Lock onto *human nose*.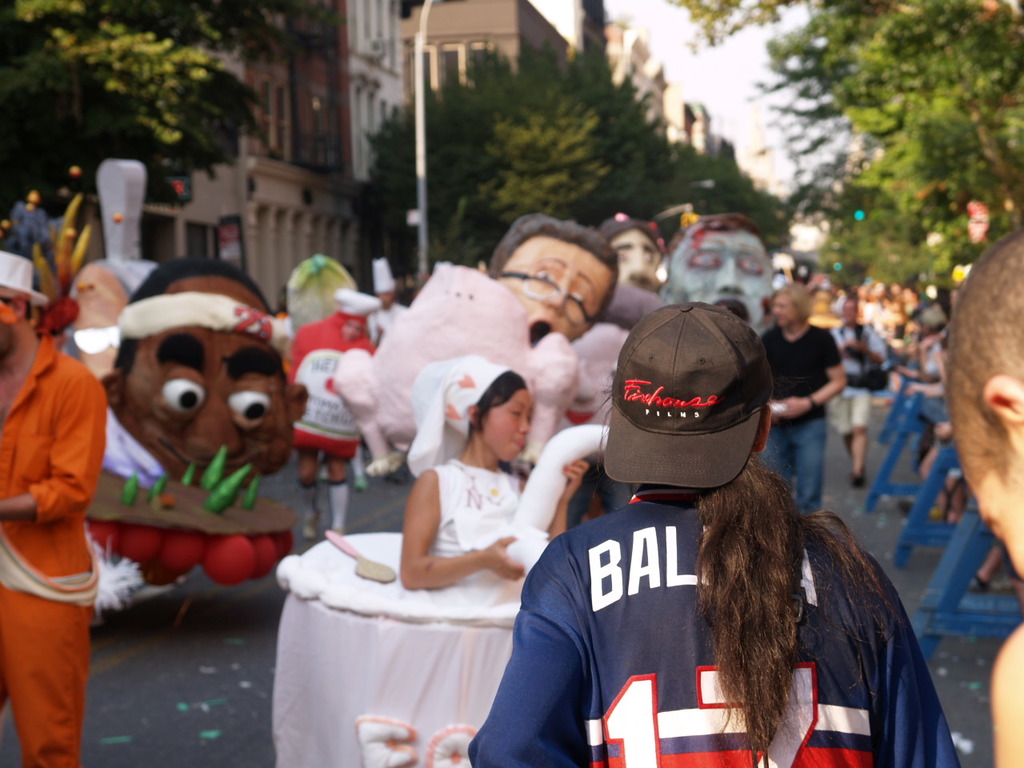
Locked: BBox(538, 275, 571, 318).
